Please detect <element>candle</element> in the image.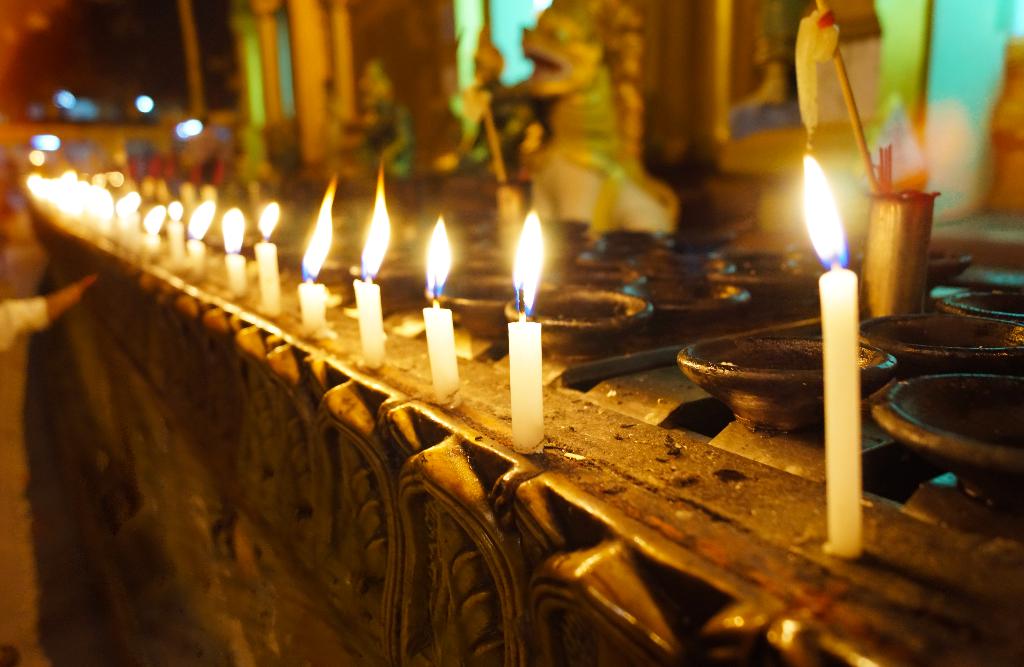
pyautogui.locateOnScreen(257, 201, 278, 323).
